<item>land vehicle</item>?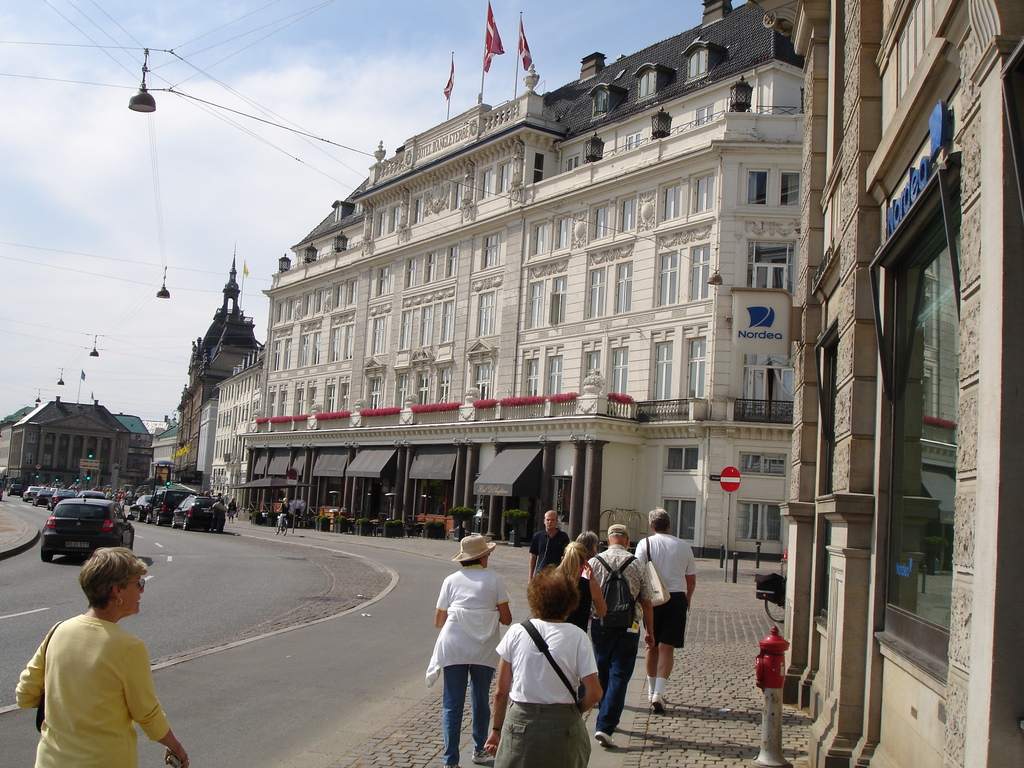
[28, 506, 134, 572]
